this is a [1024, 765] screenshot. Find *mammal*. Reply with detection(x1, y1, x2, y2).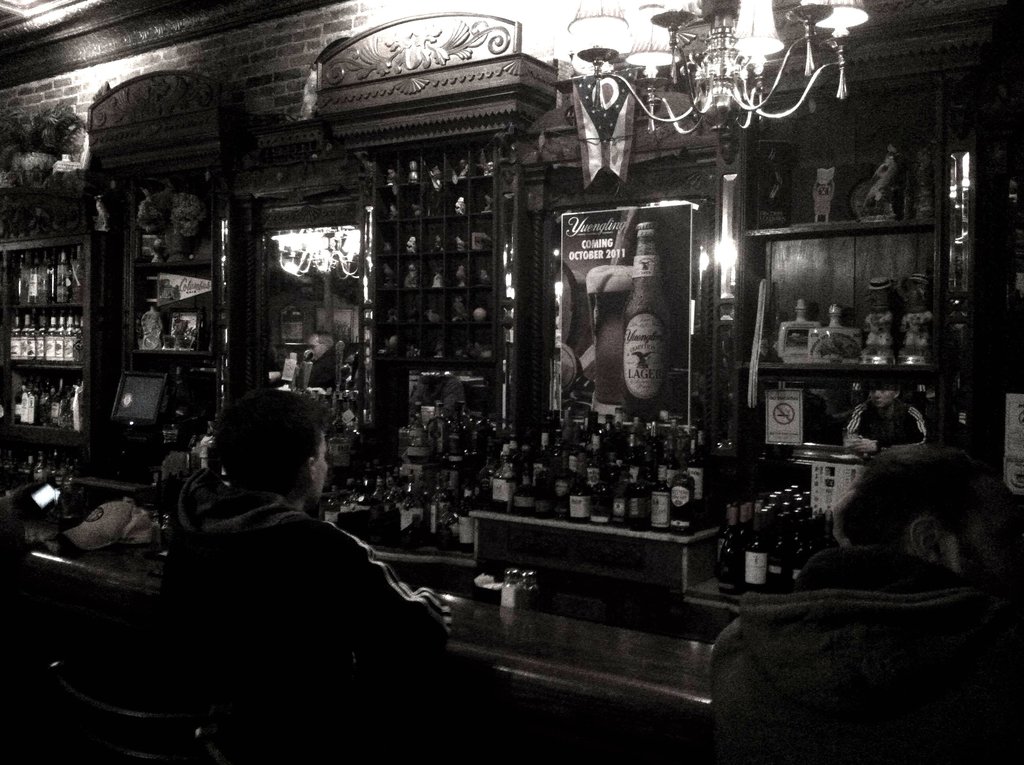
detection(705, 442, 1023, 764).
